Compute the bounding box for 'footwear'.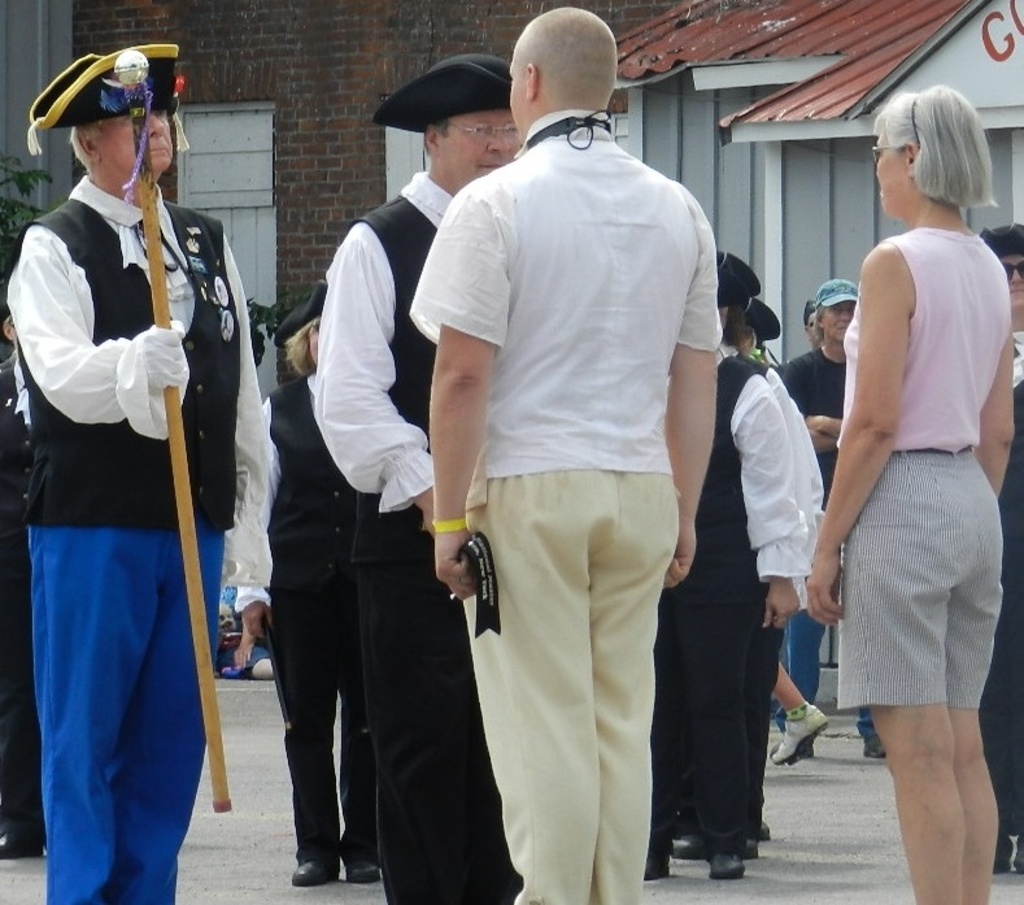
region(0, 822, 45, 862).
